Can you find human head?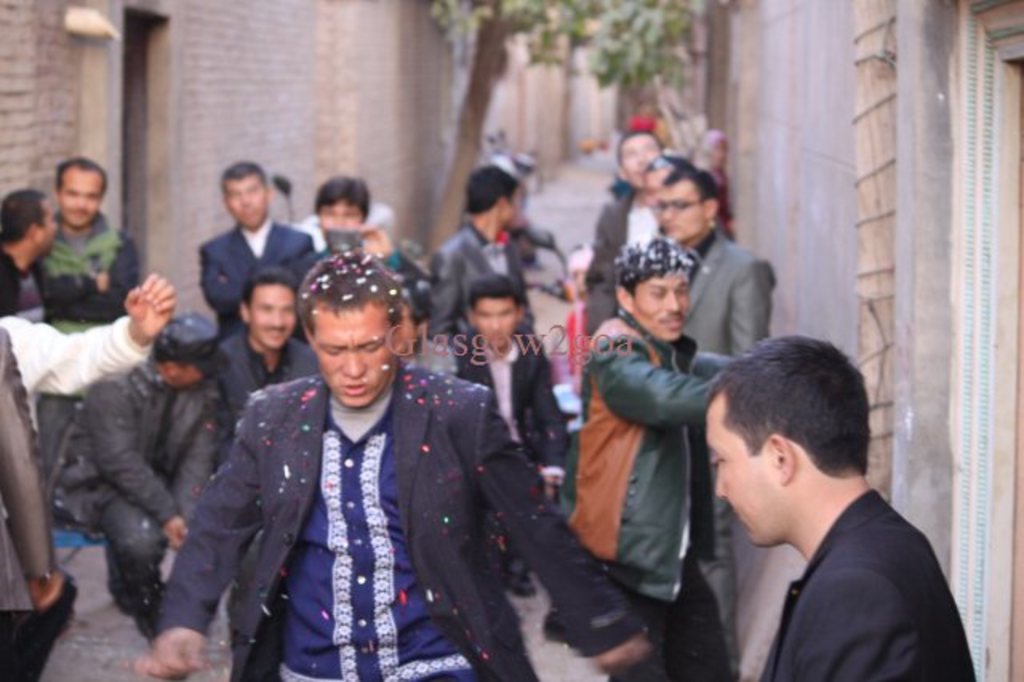
Yes, bounding box: x1=283, y1=245, x2=411, y2=407.
